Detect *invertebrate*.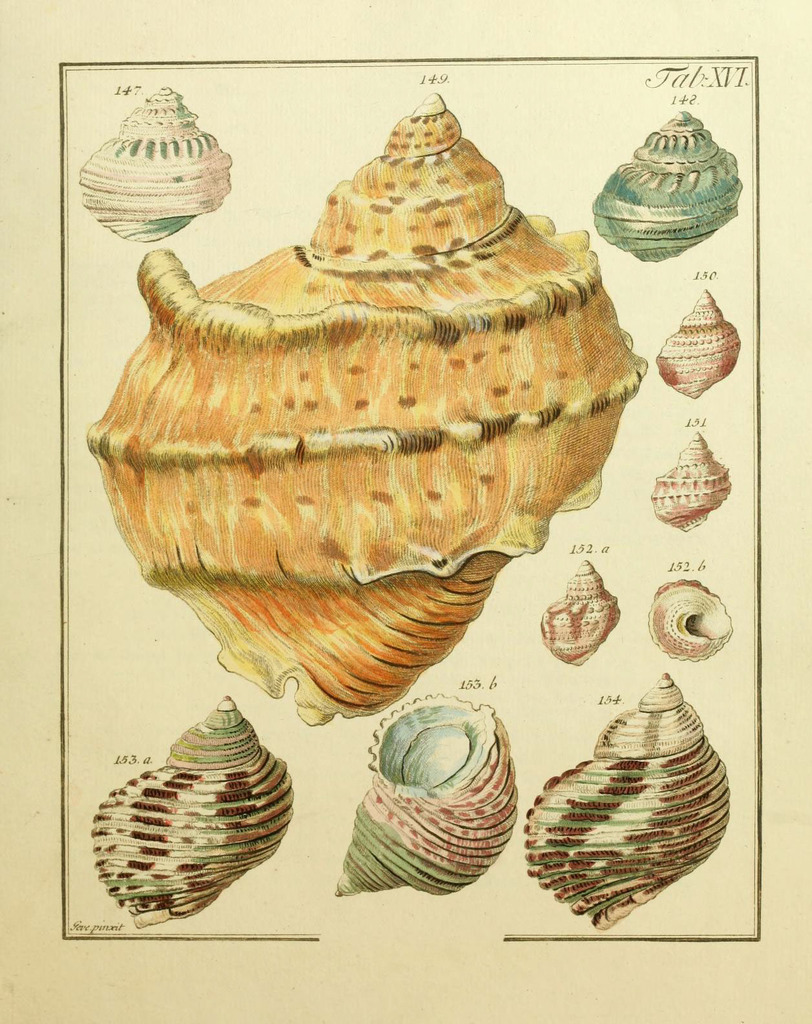
Detected at crop(523, 674, 740, 937).
